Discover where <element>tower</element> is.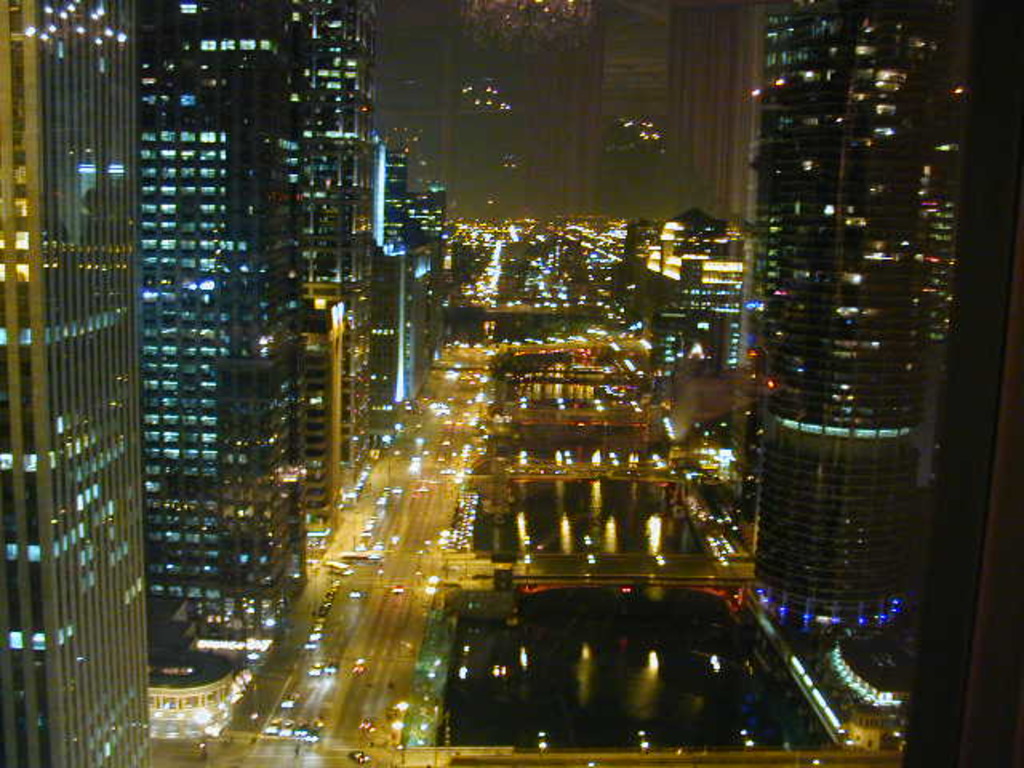
Discovered at <box>139,0,312,670</box>.
